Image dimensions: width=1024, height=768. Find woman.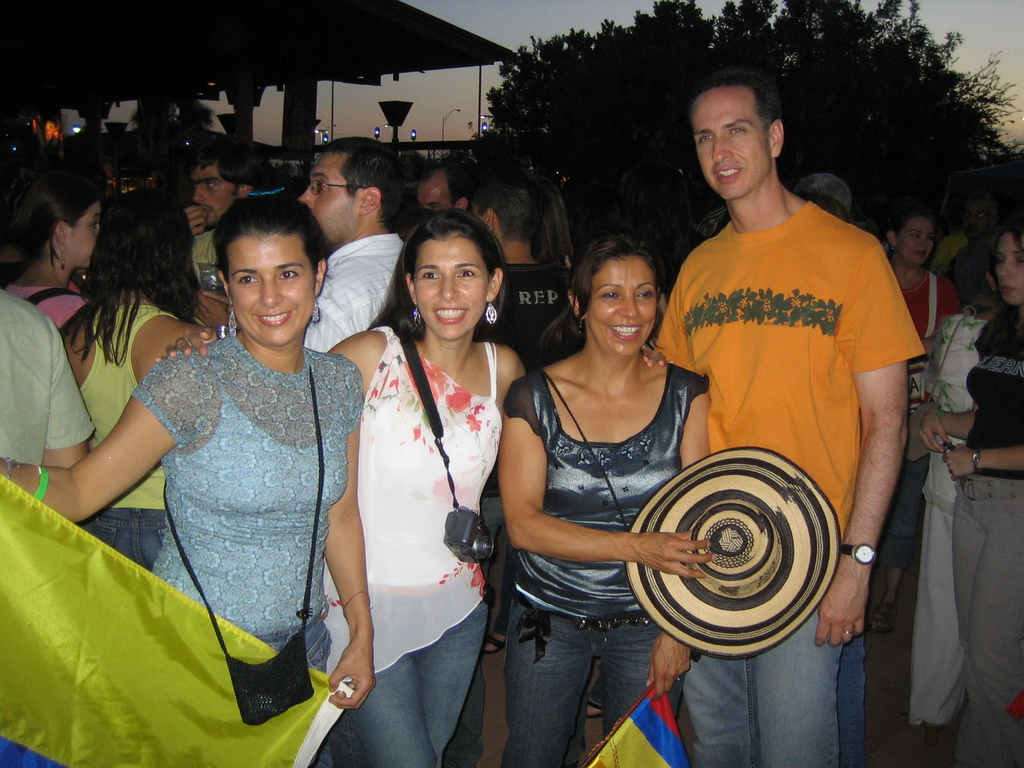
<box>490,221,726,740</box>.
